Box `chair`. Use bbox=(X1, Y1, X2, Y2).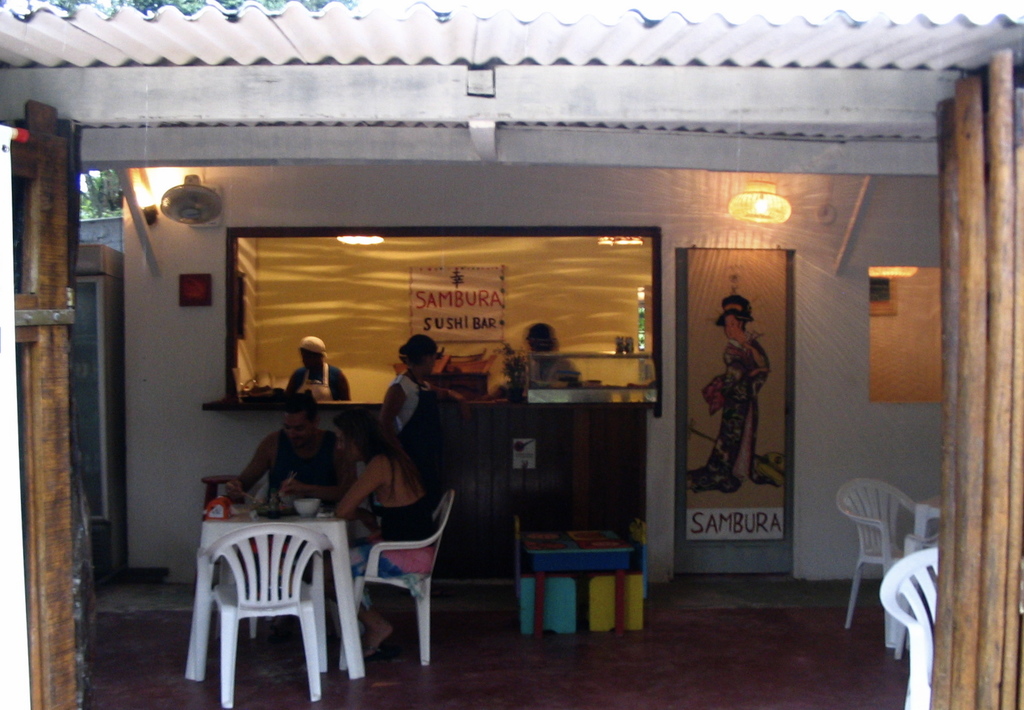
bbox=(877, 547, 943, 709).
